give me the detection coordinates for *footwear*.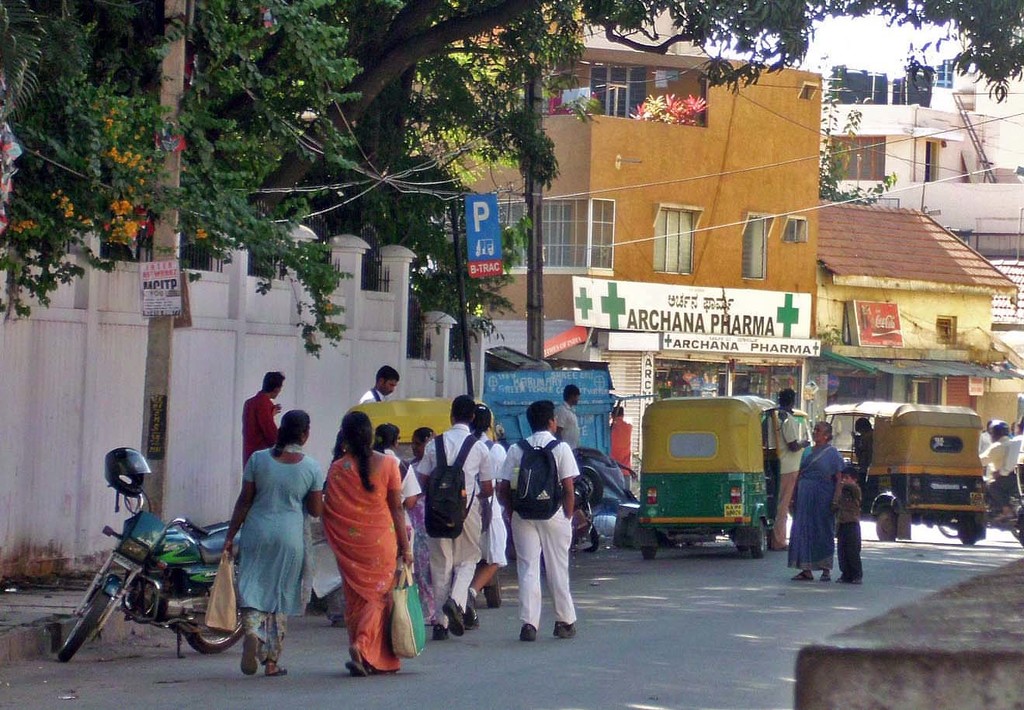
[x1=445, y1=600, x2=465, y2=636].
